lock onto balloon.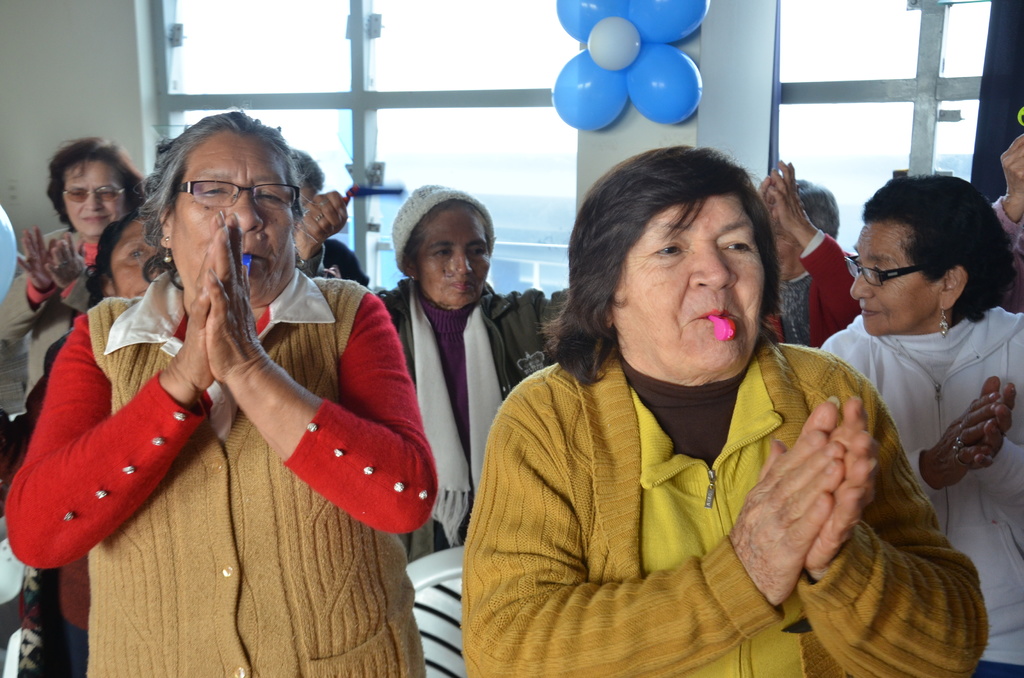
Locked: <box>556,0,627,40</box>.
